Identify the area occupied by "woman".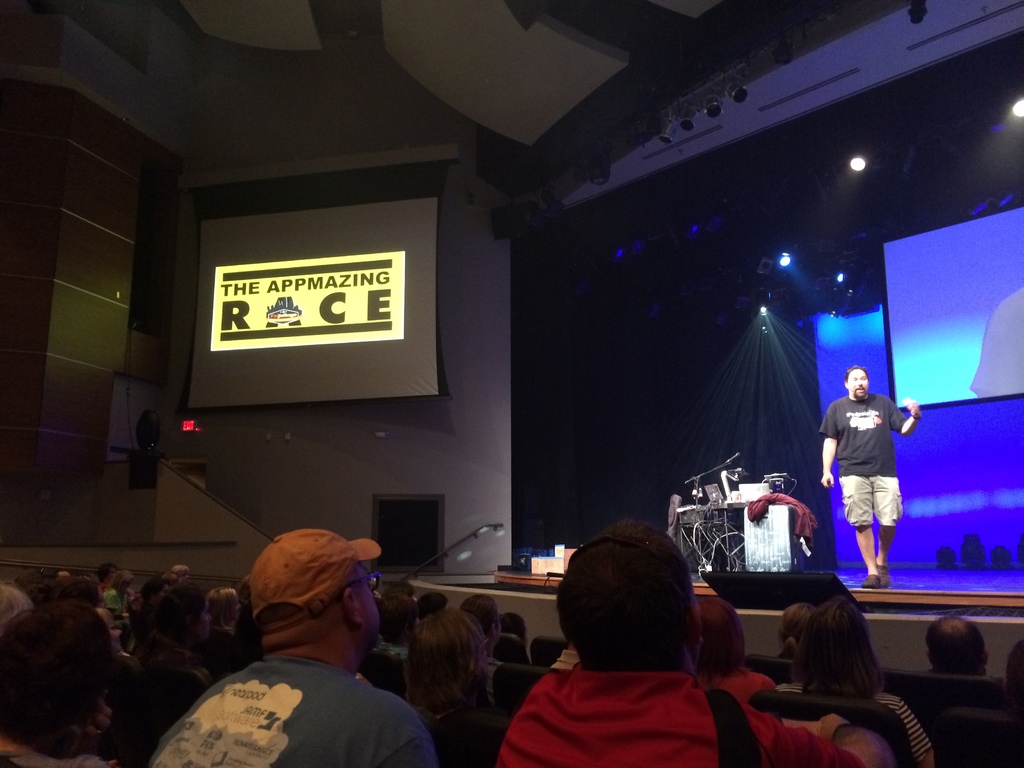
Area: box(771, 596, 821, 667).
